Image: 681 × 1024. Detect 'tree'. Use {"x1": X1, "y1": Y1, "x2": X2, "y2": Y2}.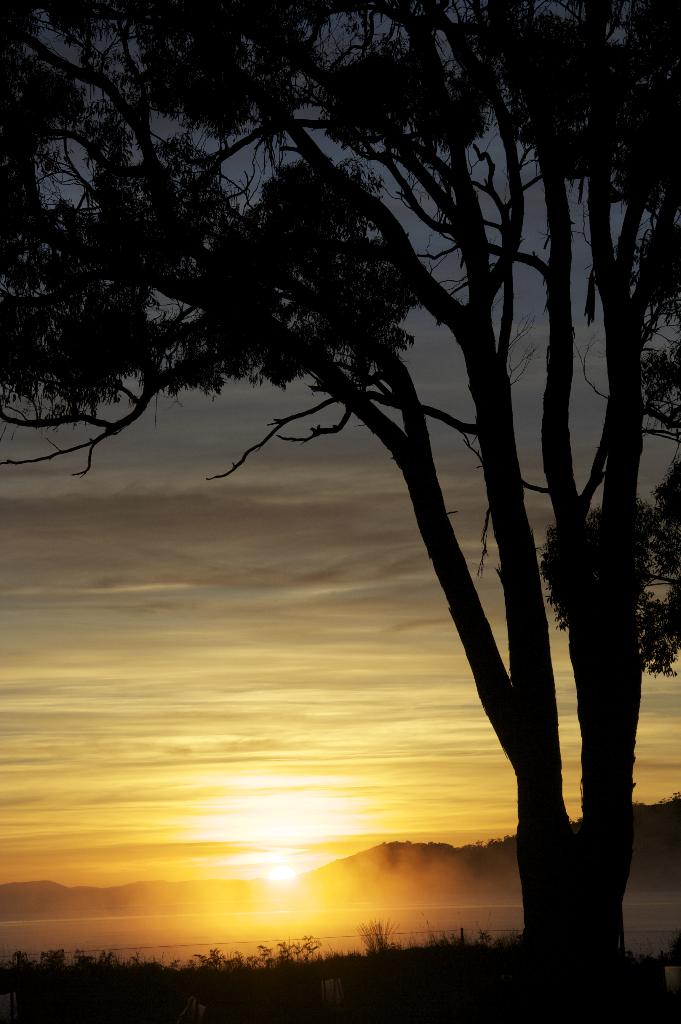
{"x1": 0, "y1": 0, "x2": 680, "y2": 1023}.
